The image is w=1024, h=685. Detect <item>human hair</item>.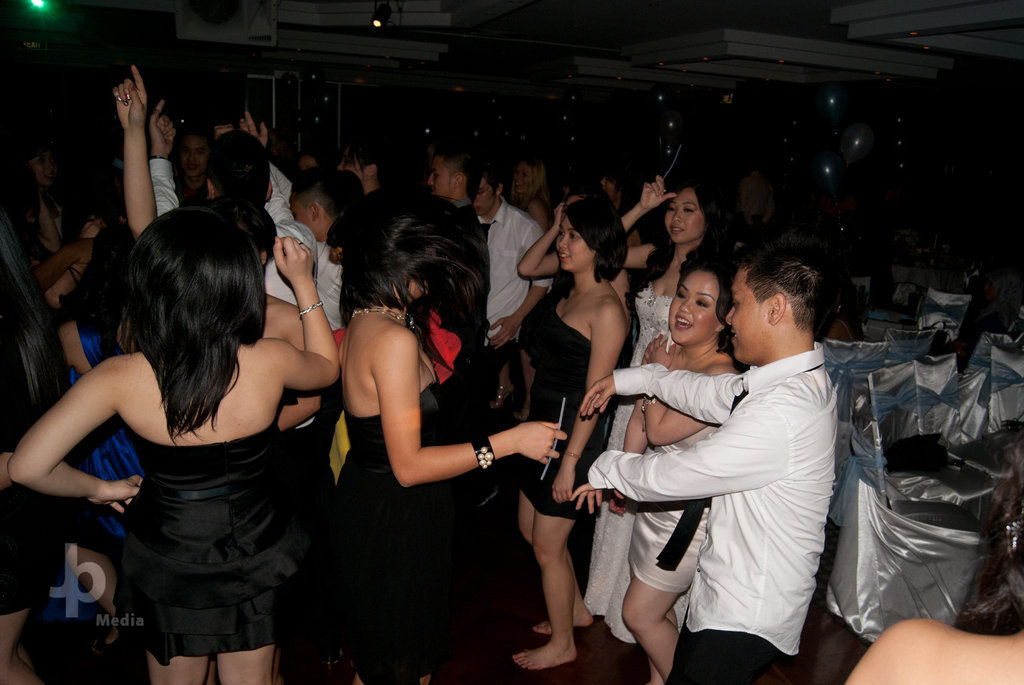
Detection: [x1=740, y1=228, x2=851, y2=347].
